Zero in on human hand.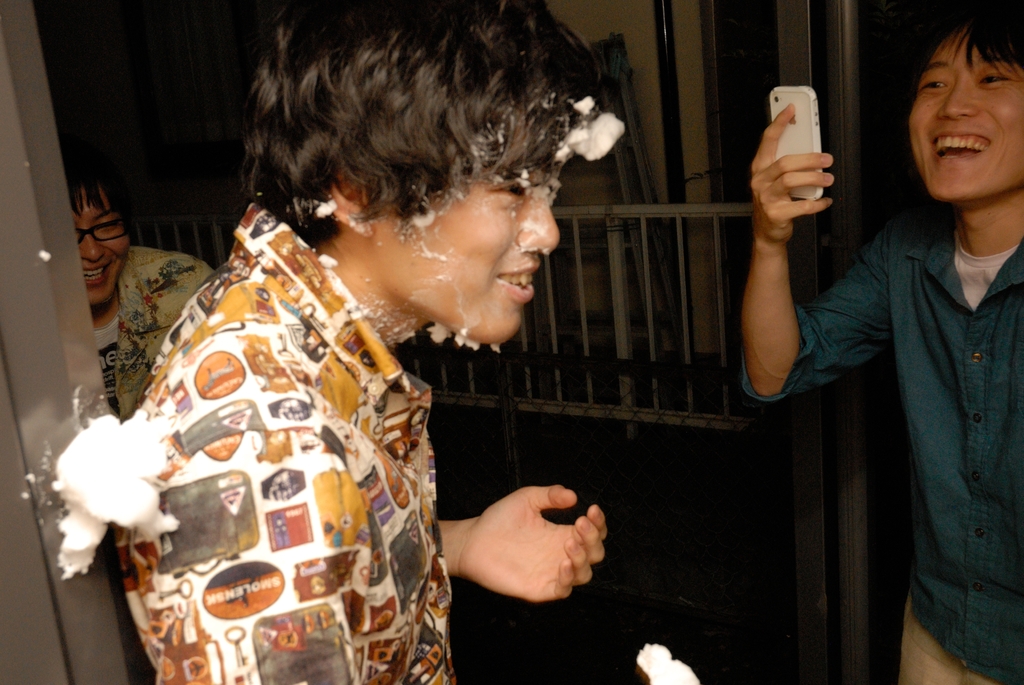
Zeroed in: box(746, 101, 838, 248).
